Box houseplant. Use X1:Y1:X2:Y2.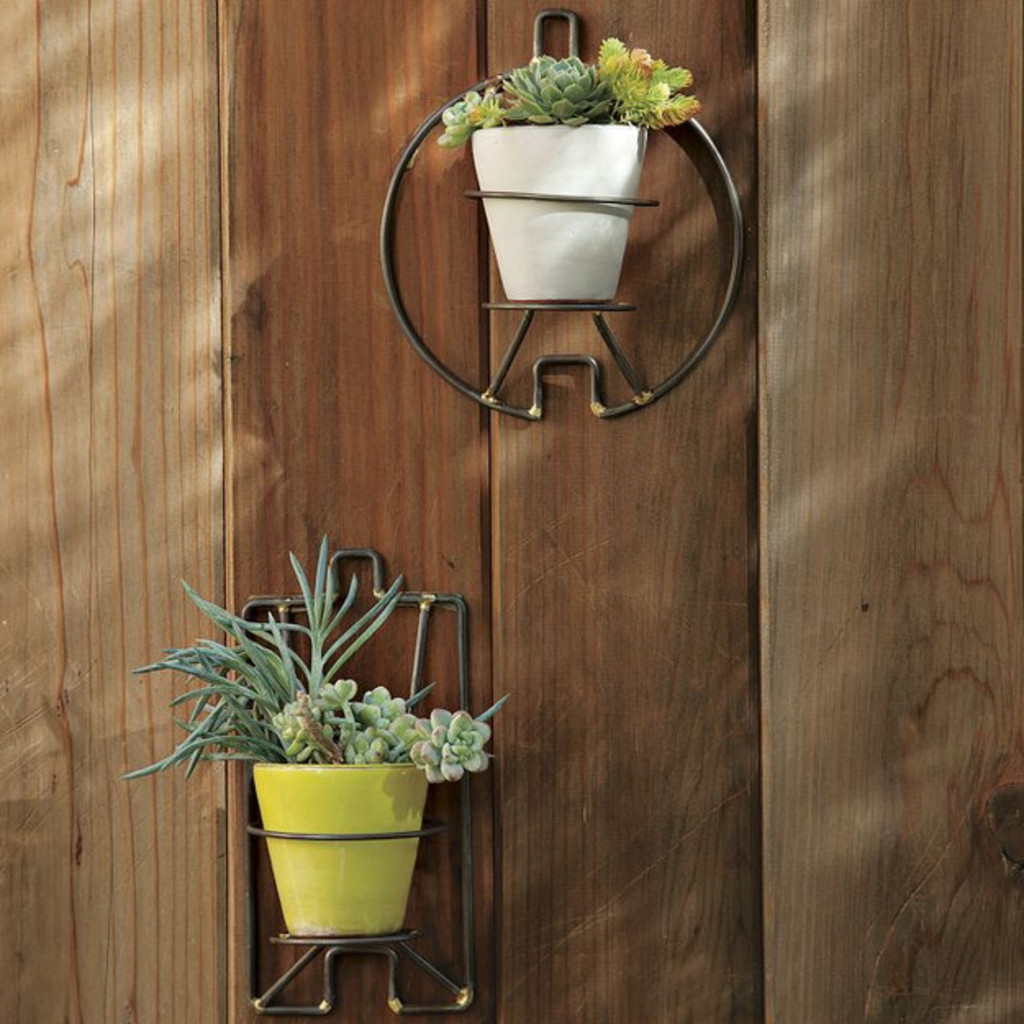
113:526:521:939.
